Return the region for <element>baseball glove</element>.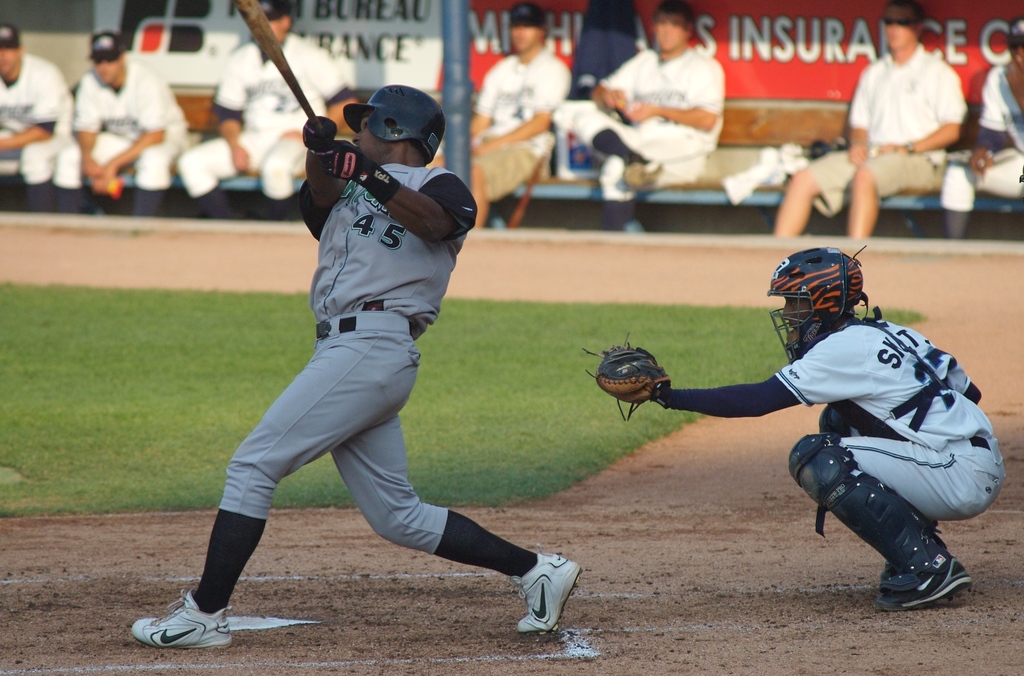
(x1=300, y1=113, x2=340, y2=161).
